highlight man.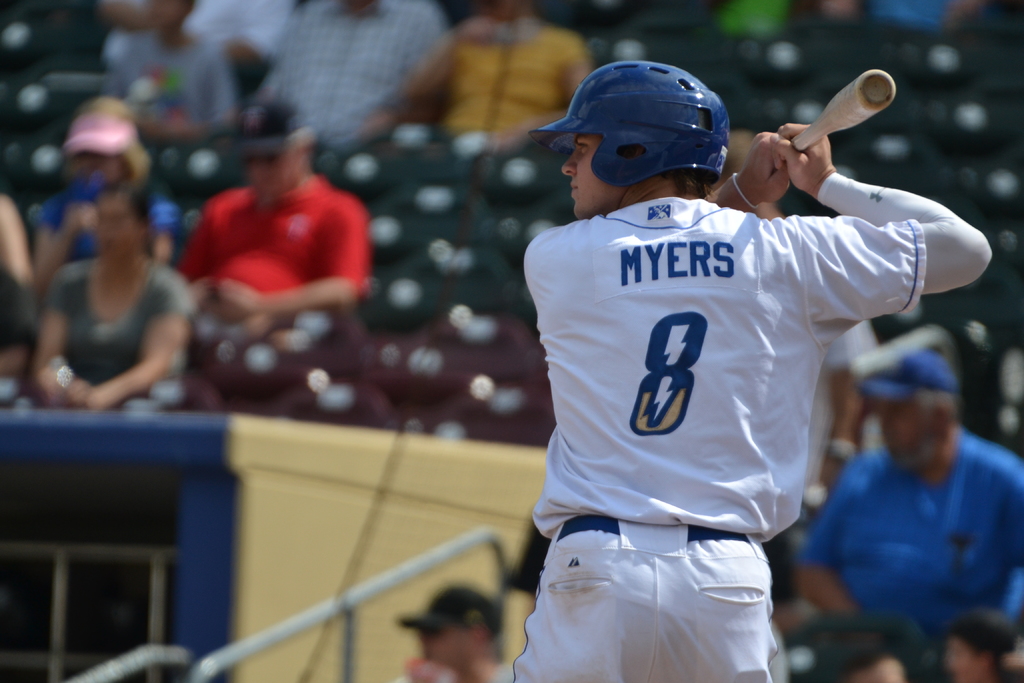
Highlighted region: {"left": 254, "top": 0, "right": 461, "bottom": 144}.
